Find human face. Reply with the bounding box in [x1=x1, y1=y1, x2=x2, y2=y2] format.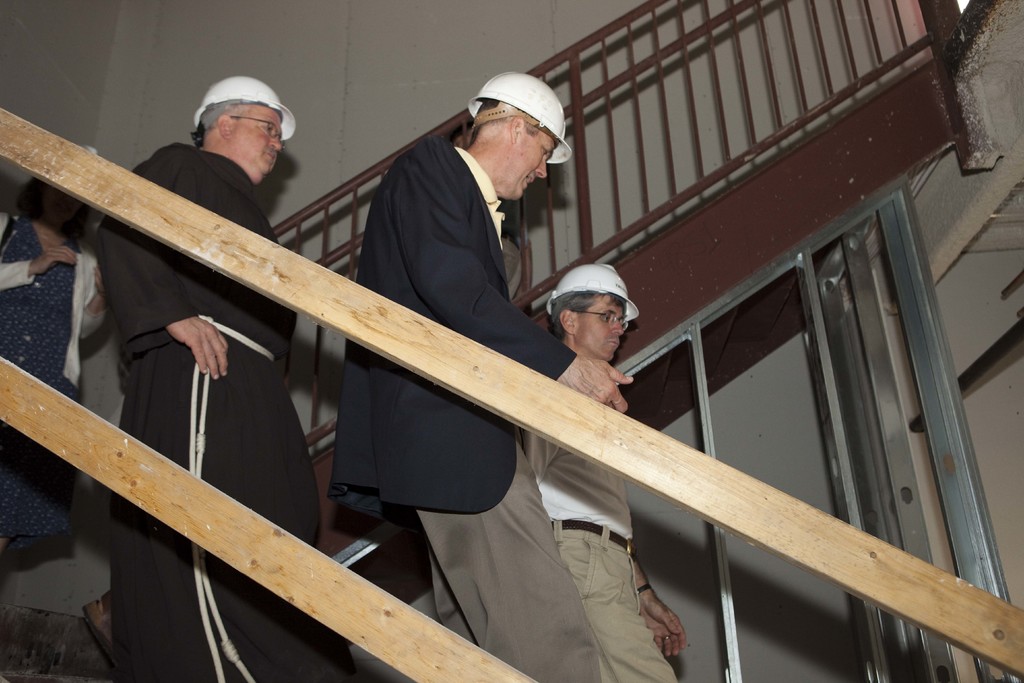
[x1=578, y1=289, x2=635, y2=356].
